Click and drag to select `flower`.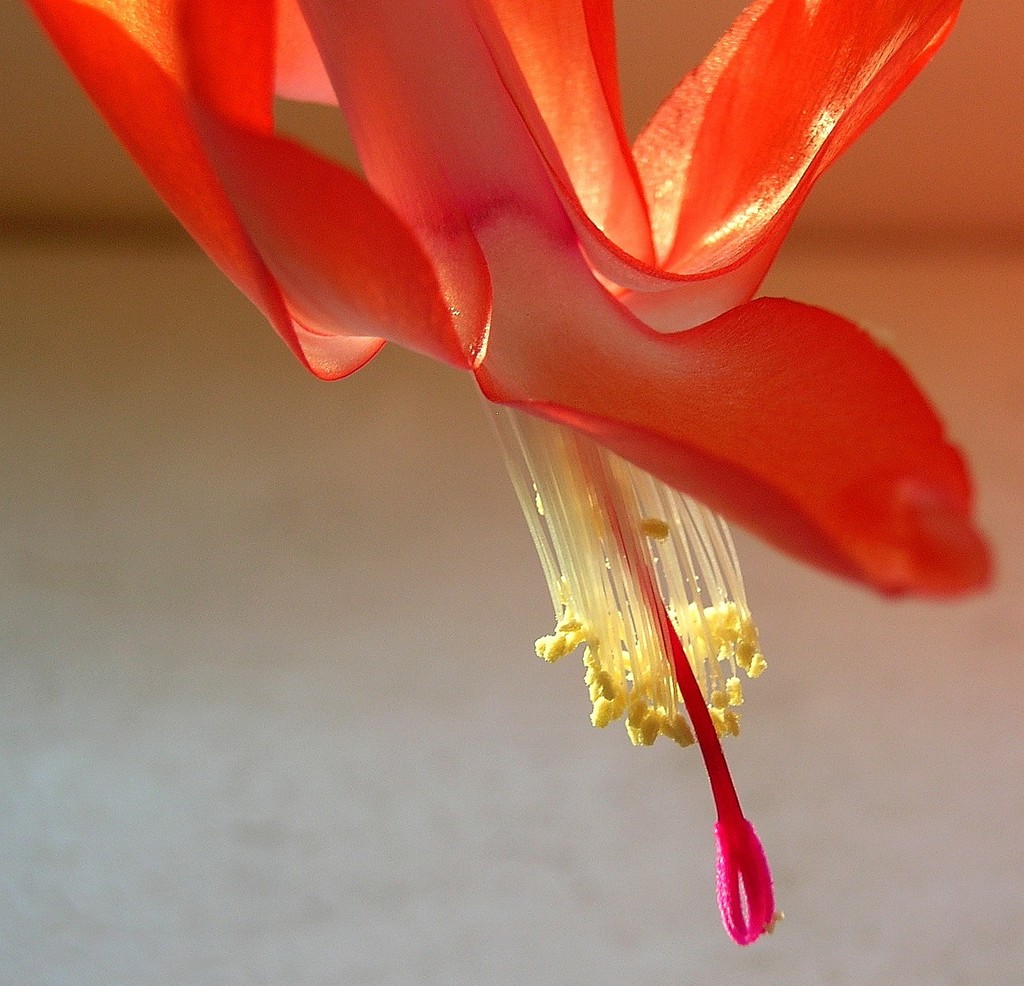
Selection: [left=10, top=0, right=977, bottom=960].
